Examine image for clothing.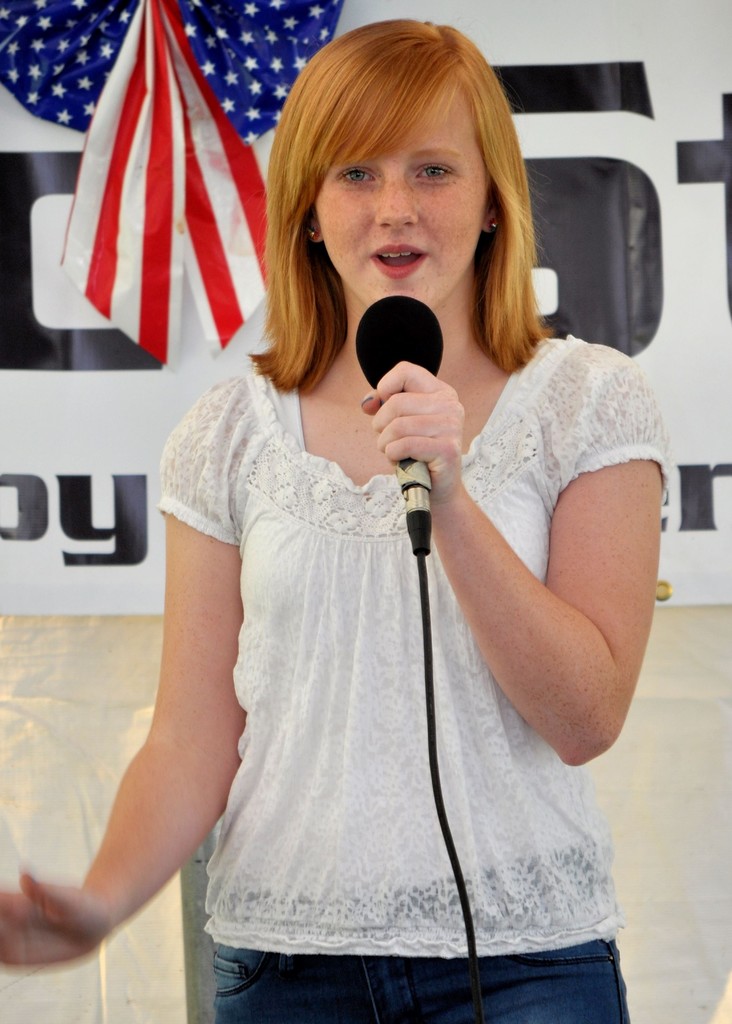
Examination result: Rect(147, 280, 601, 974).
